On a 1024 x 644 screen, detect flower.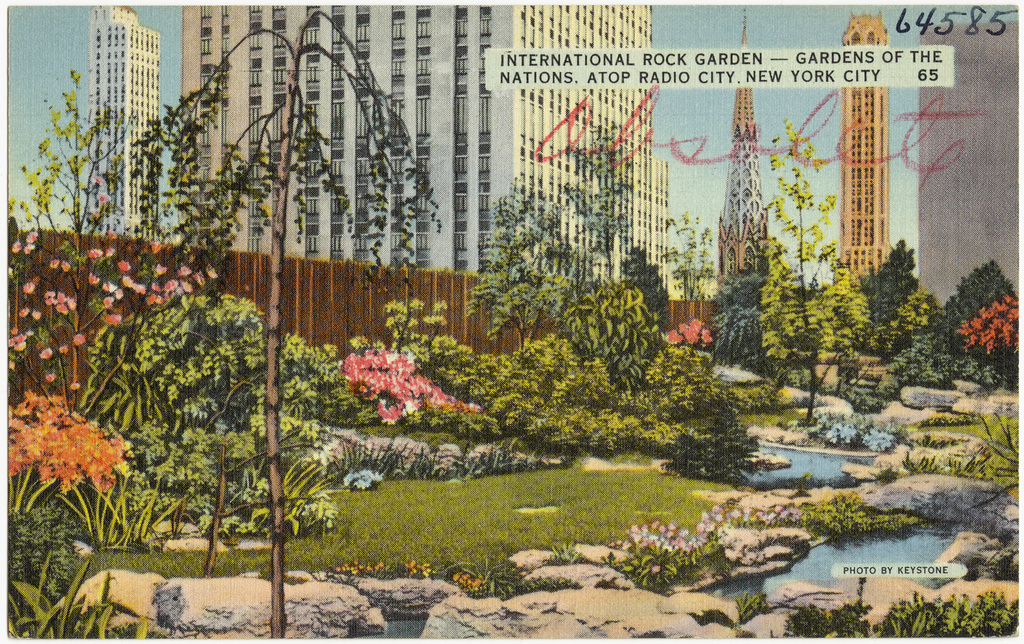
{"x1": 153, "y1": 264, "x2": 169, "y2": 279}.
